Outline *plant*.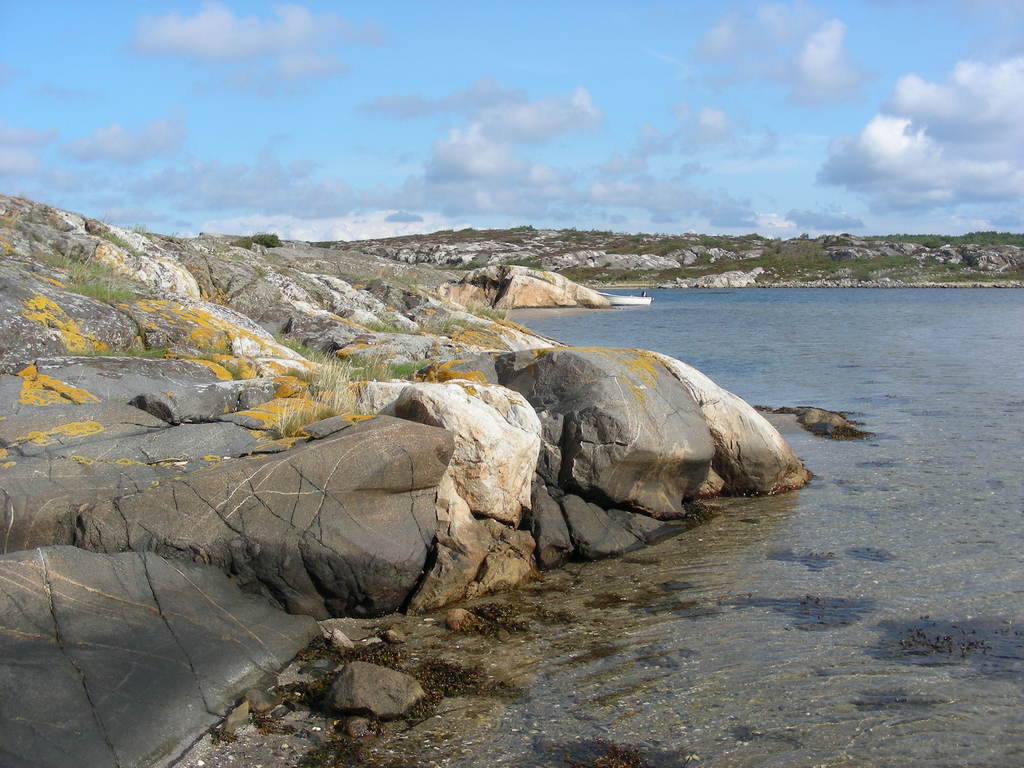
Outline: box(800, 231, 808, 237).
